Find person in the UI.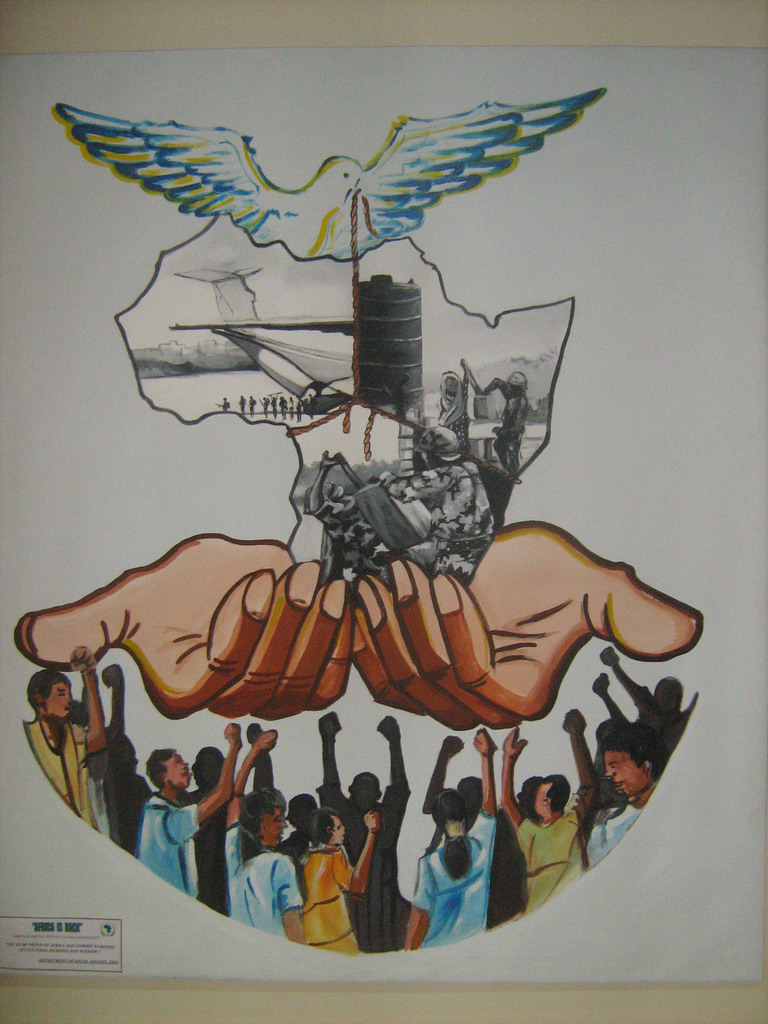
UI element at box(19, 524, 698, 722).
